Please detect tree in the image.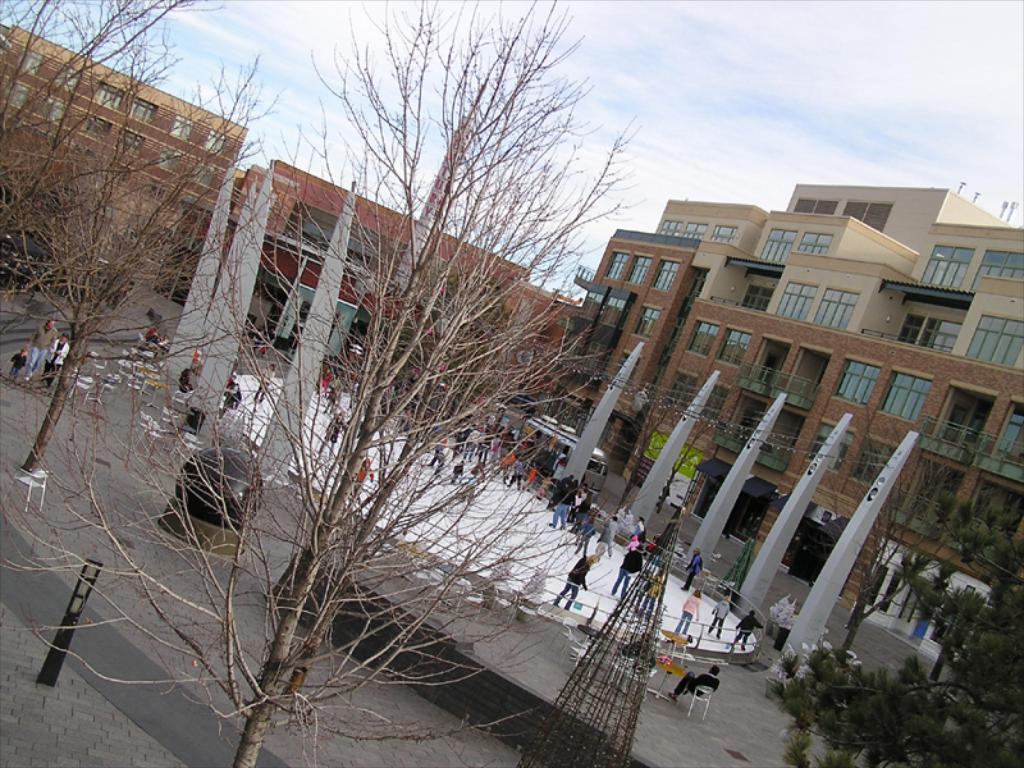
[x1=0, y1=0, x2=269, y2=485].
